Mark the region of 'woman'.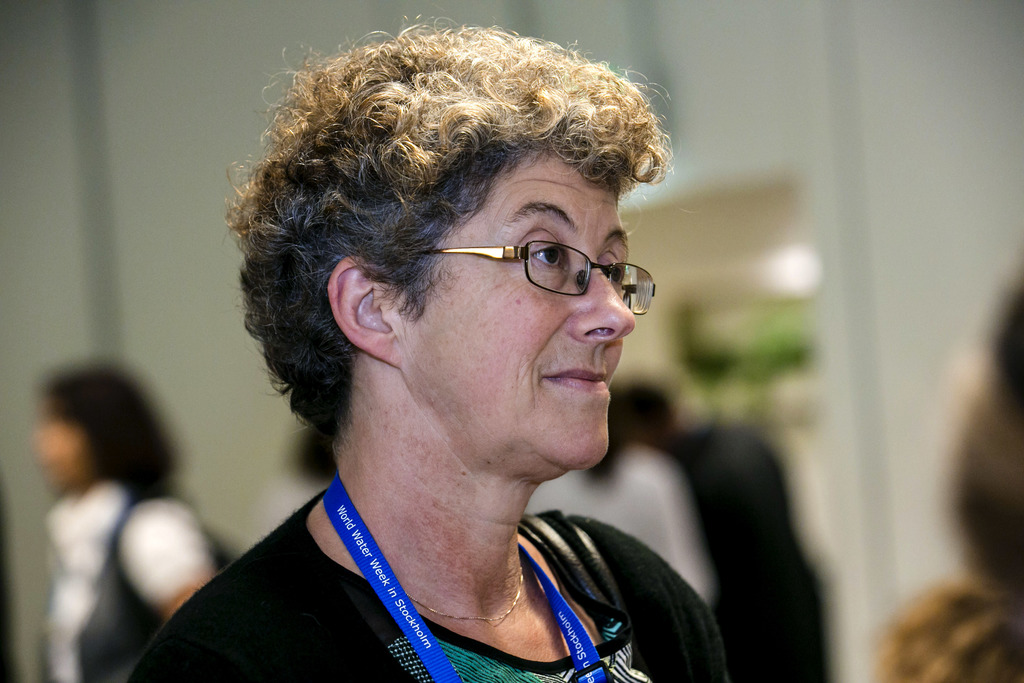
Region: [118,23,796,682].
